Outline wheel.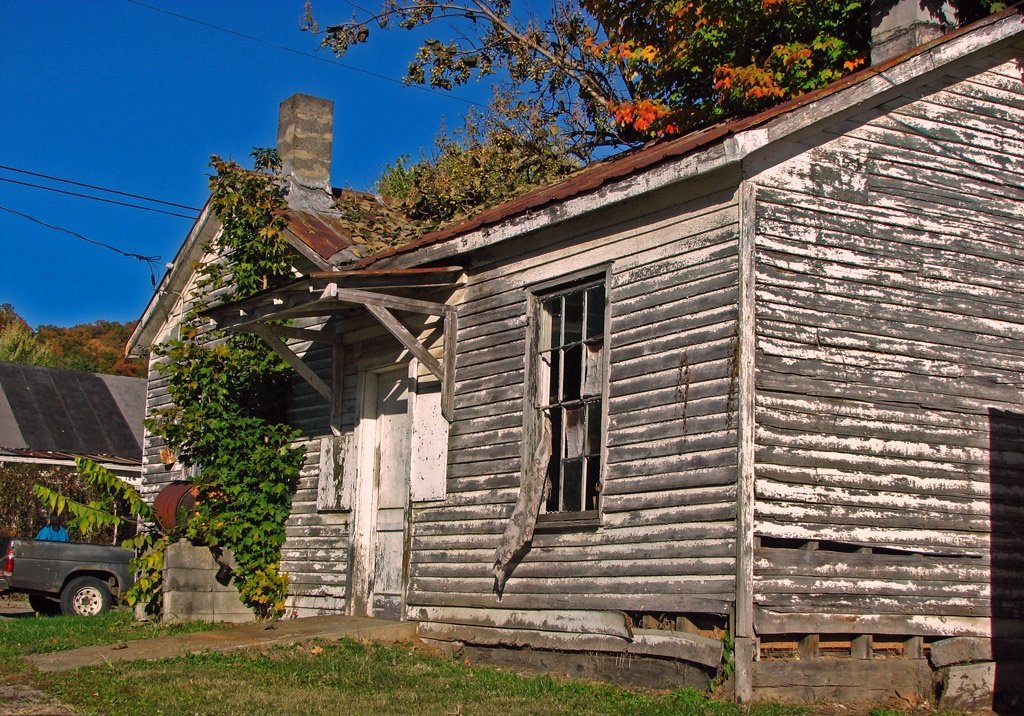
Outline: (26,589,62,618).
